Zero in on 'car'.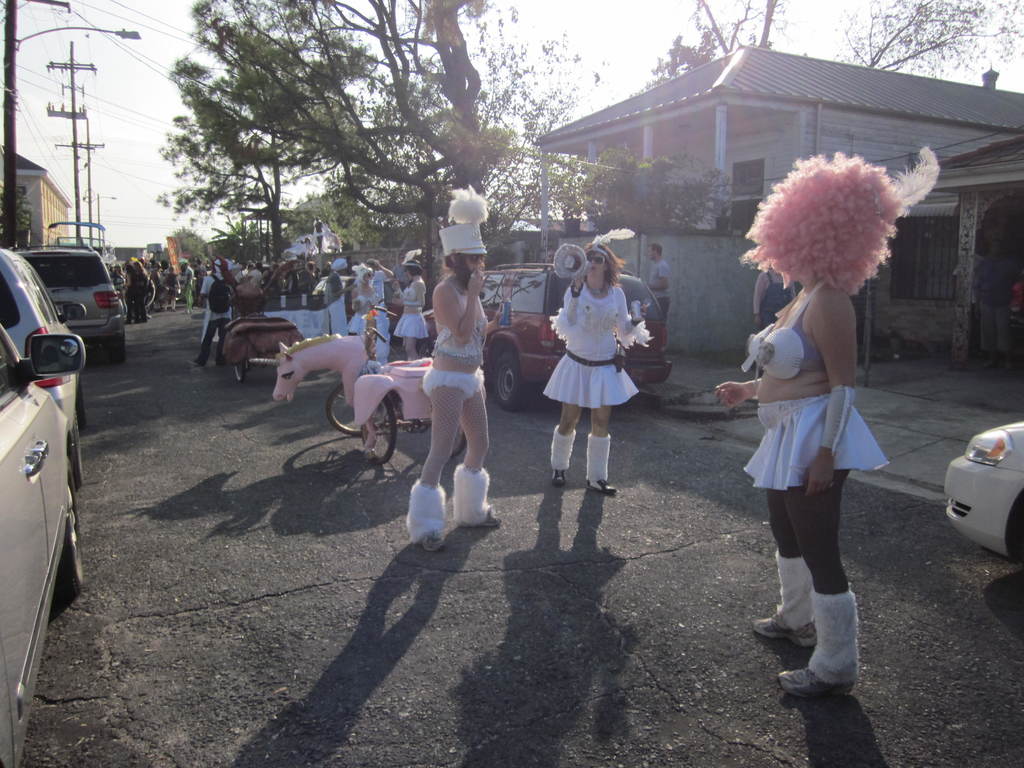
Zeroed in: 941/419/1023/570.
